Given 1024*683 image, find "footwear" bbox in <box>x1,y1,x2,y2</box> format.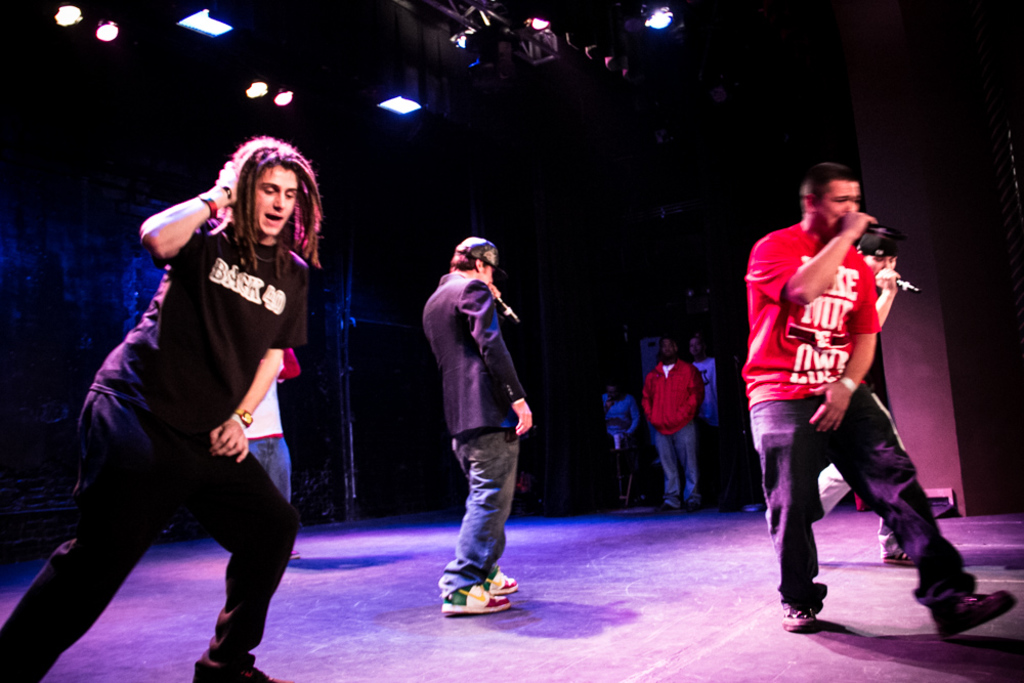
<box>662,504,676,518</box>.
